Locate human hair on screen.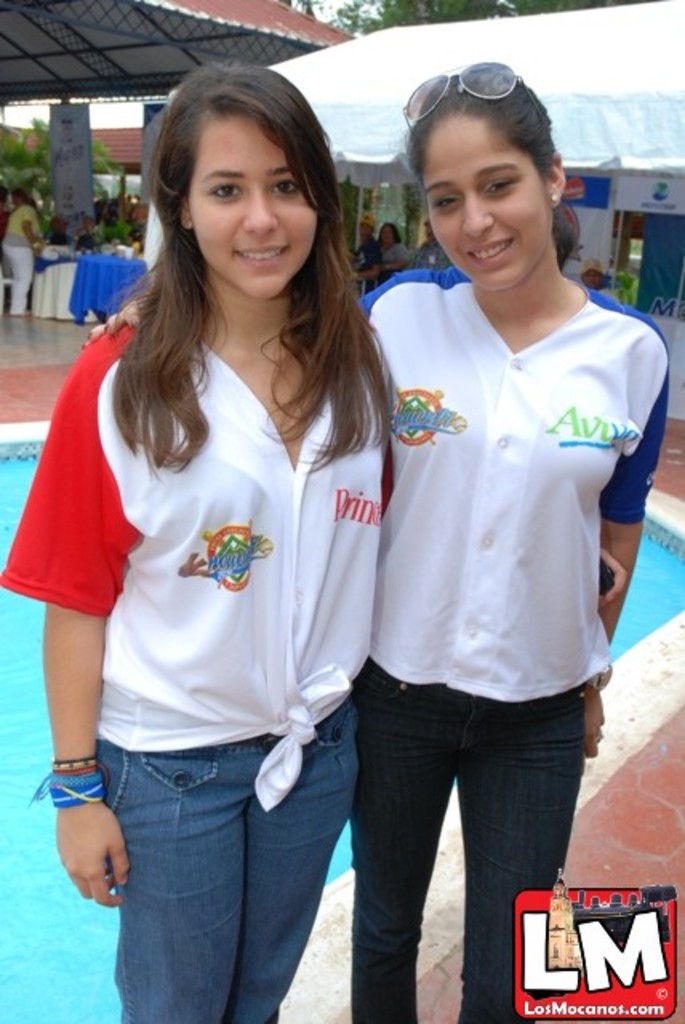
On screen at <box>373,221,402,248</box>.
